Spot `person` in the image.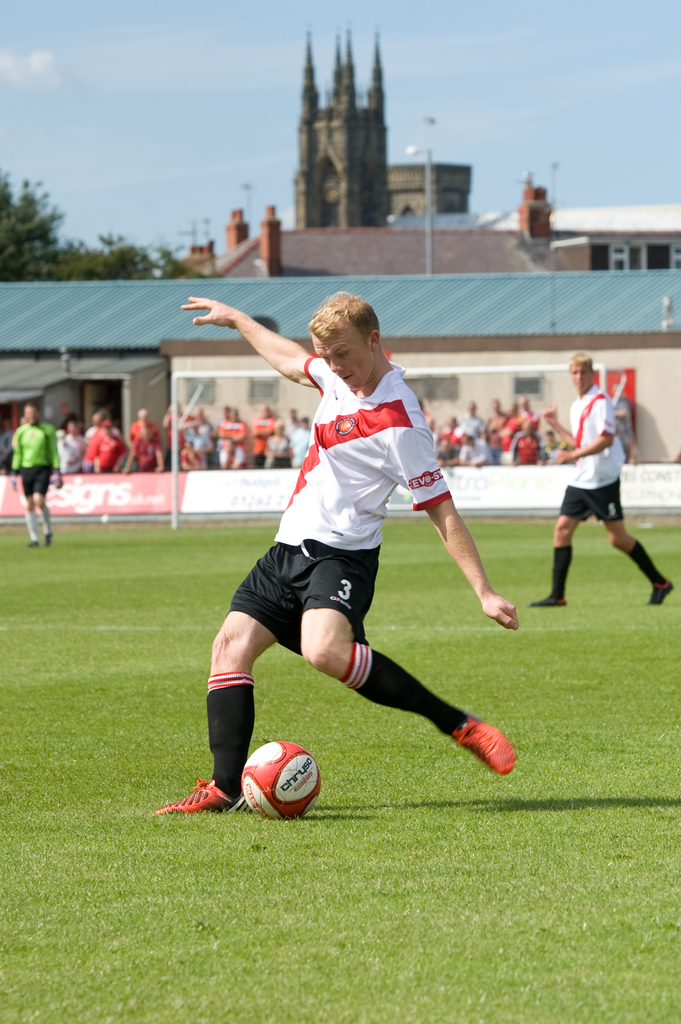
`person` found at box(128, 428, 163, 467).
